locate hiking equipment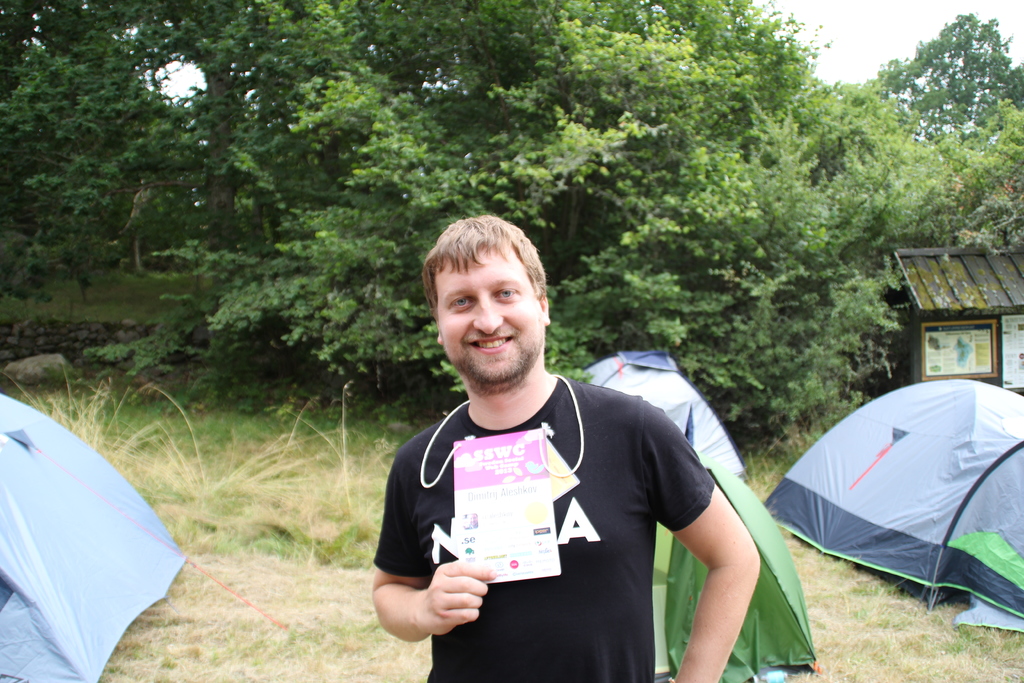
bbox=[0, 374, 216, 682]
